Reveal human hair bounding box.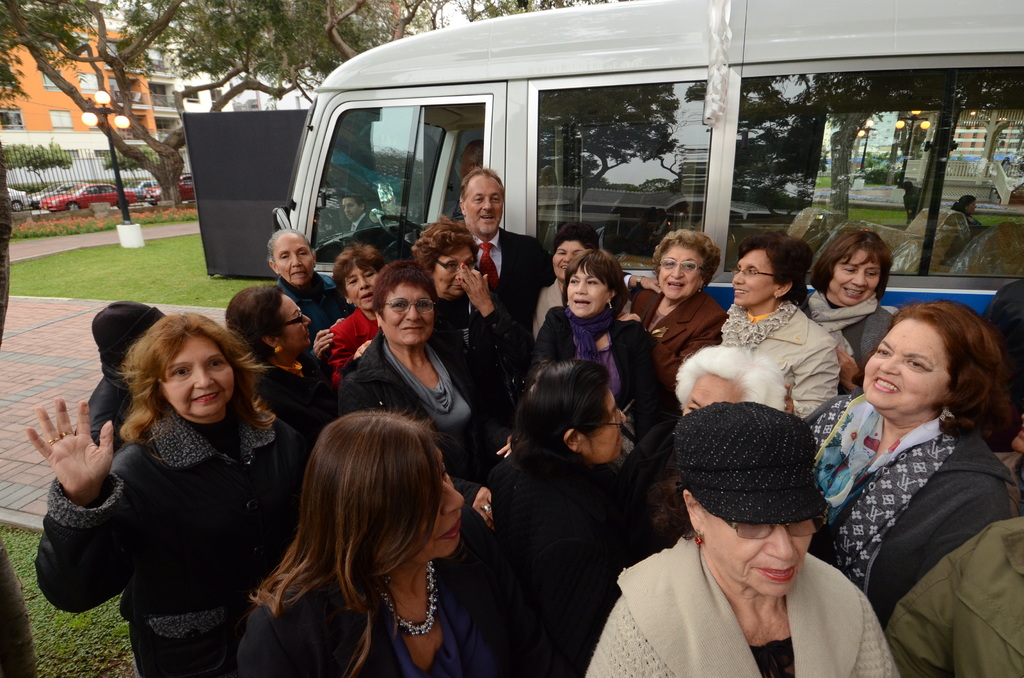
Revealed: <bbox>737, 228, 814, 314</bbox>.
